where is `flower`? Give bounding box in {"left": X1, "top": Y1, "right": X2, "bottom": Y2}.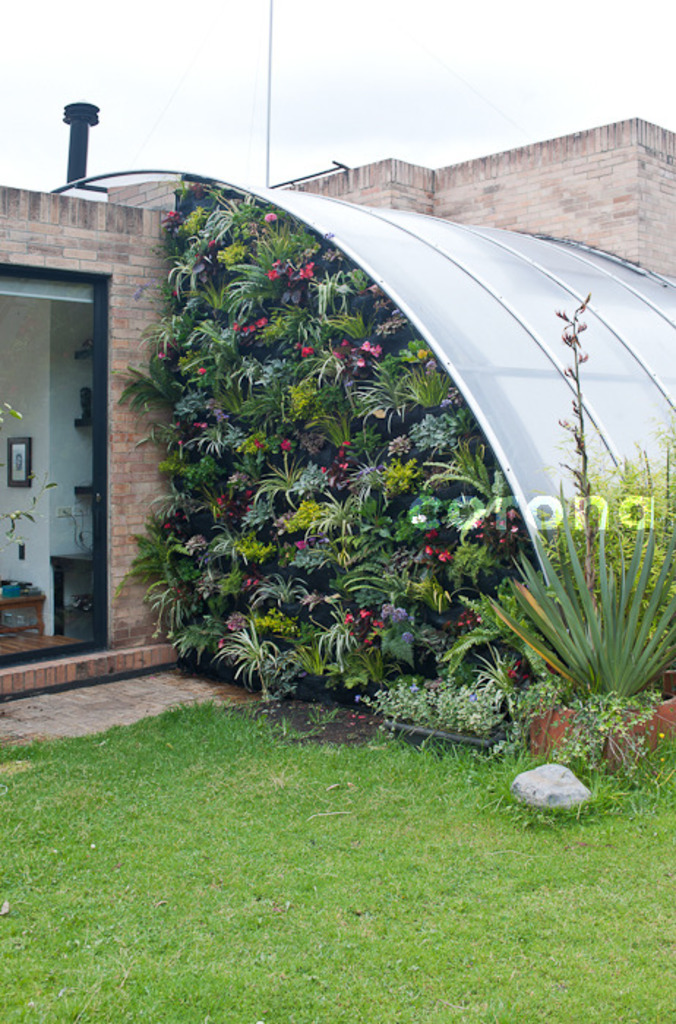
{"left": 413, "top": 516, "right": 427, "bottom": 525}.
